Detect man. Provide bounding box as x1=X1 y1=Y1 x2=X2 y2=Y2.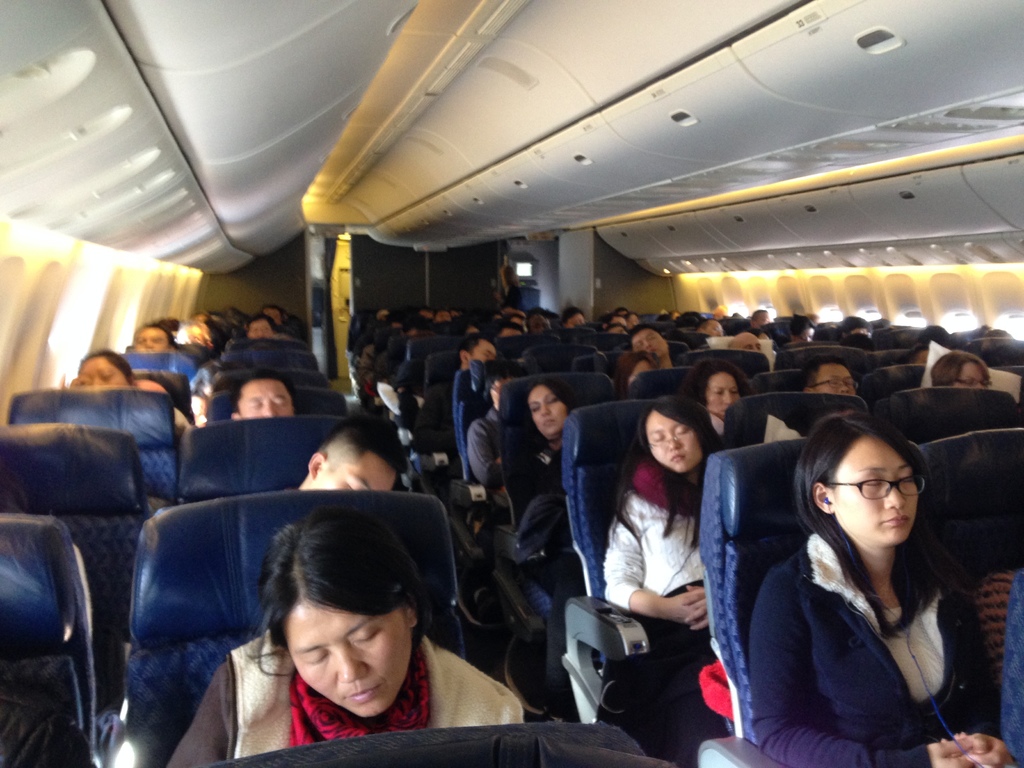
x1=128 y1=324 x2=179 y2=357.
